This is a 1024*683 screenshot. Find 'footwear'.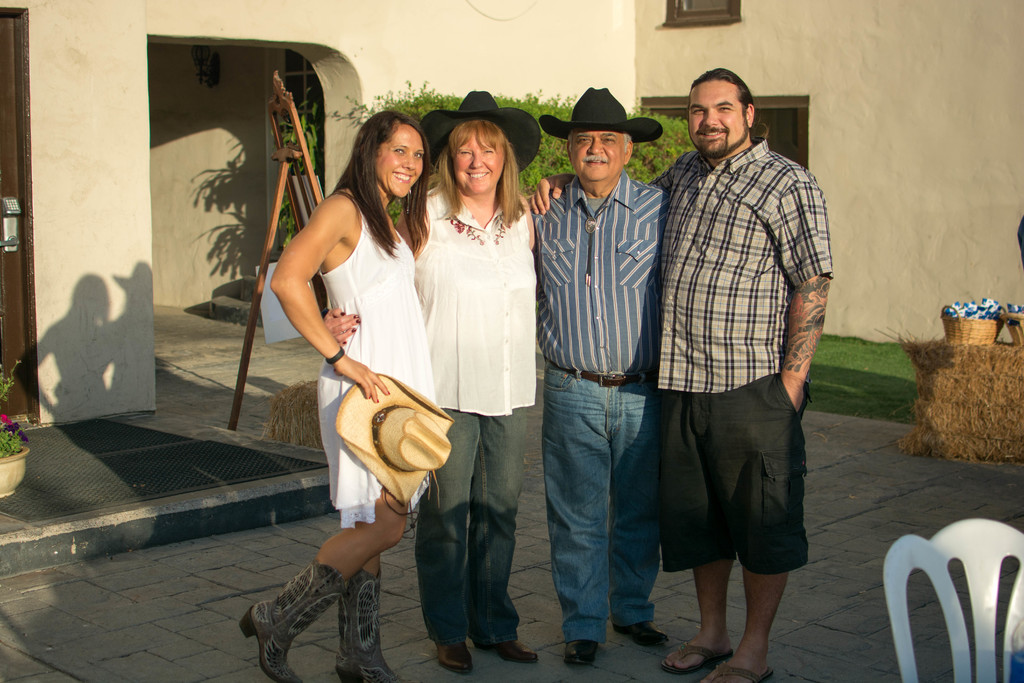
Bounding box: box=[482, 636, 538, 668].
